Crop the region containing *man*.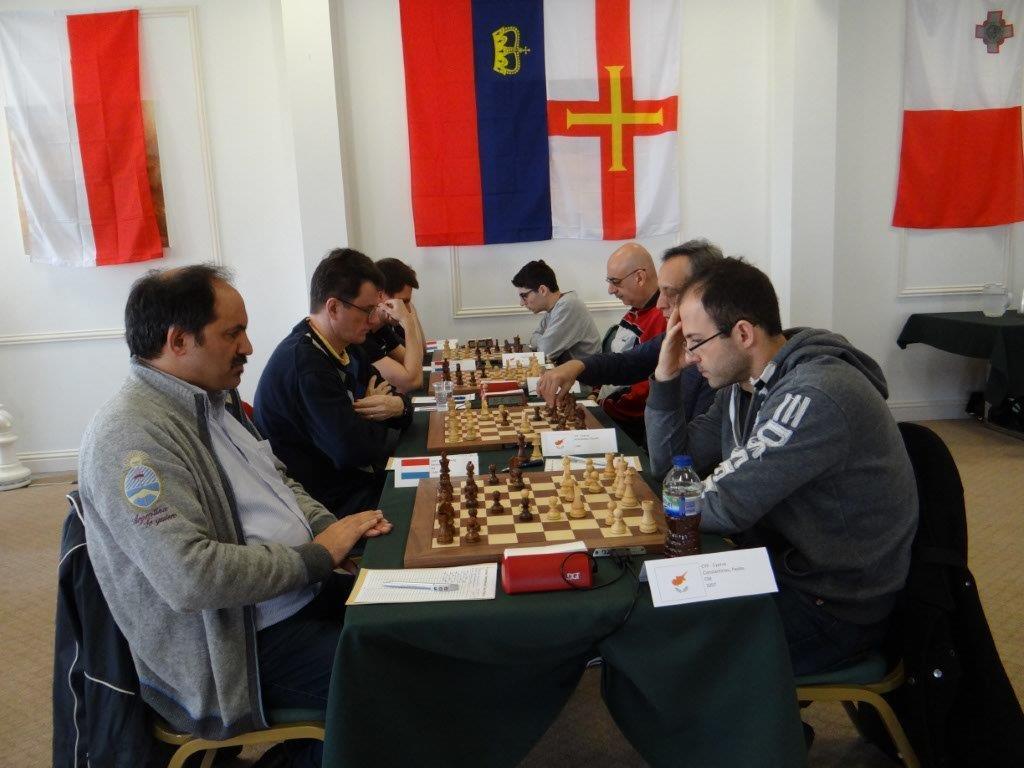
Crop region: bbox=(591, 239, 671, 422).
